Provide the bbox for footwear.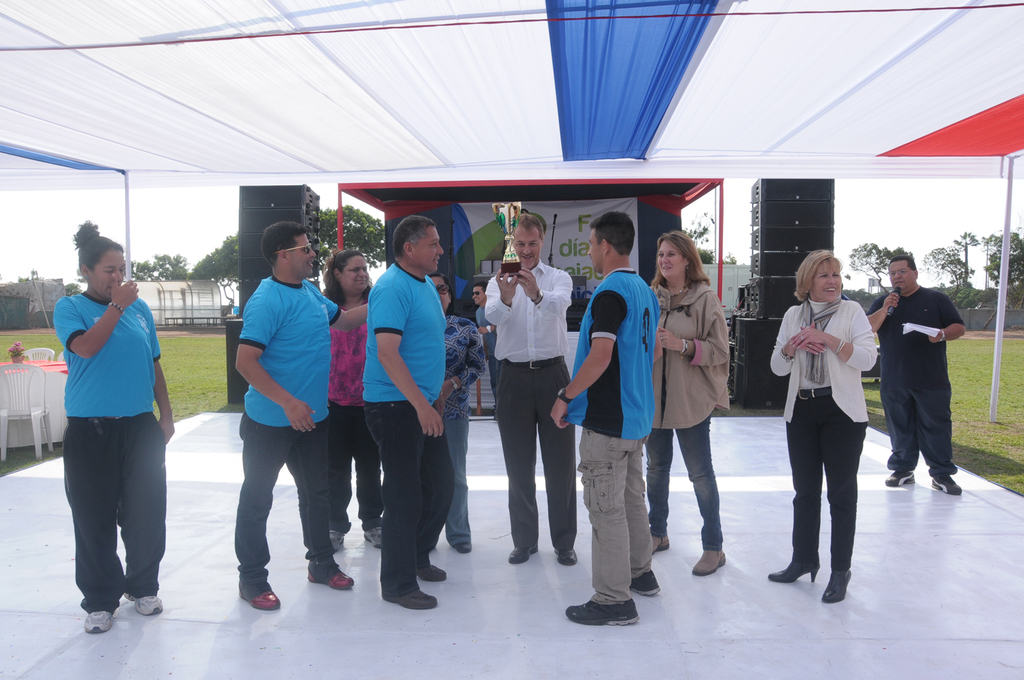
{"x1": 326, "y1": 525, "x2": 347, "y2": 552}.
